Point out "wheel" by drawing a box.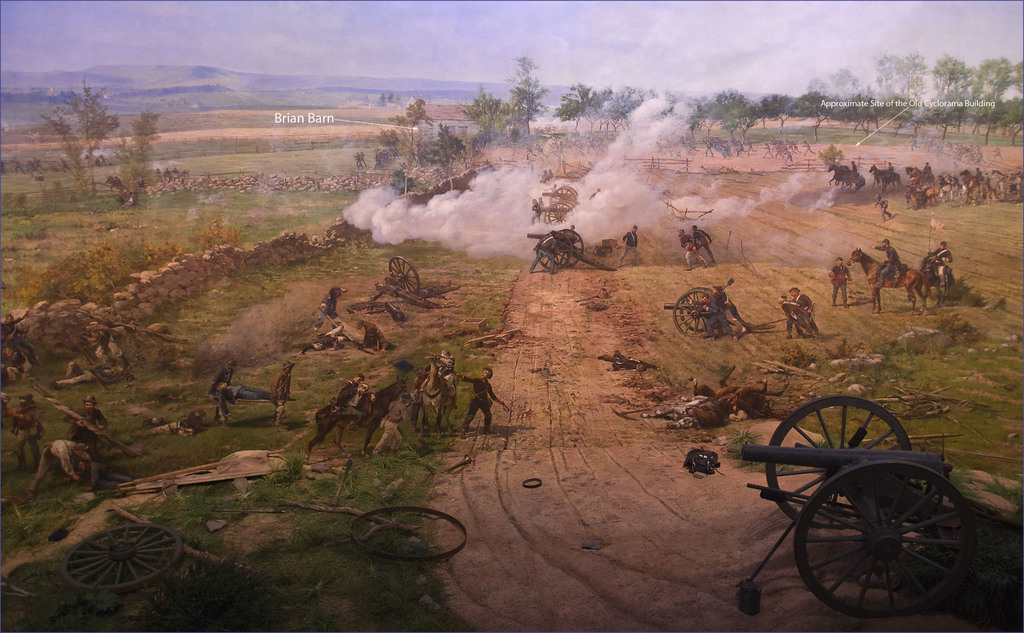
{"x1": 548, "y1": 201, "x2": 577, "y2": 226}.
